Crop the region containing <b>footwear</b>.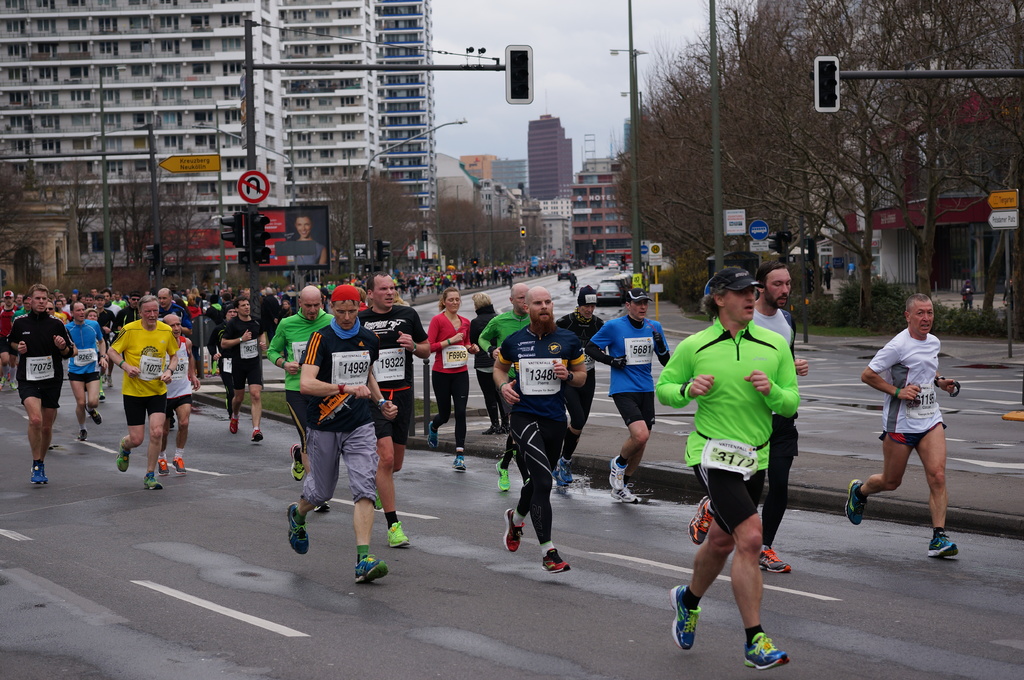
Crop region: 372, 487, 388, 511.
